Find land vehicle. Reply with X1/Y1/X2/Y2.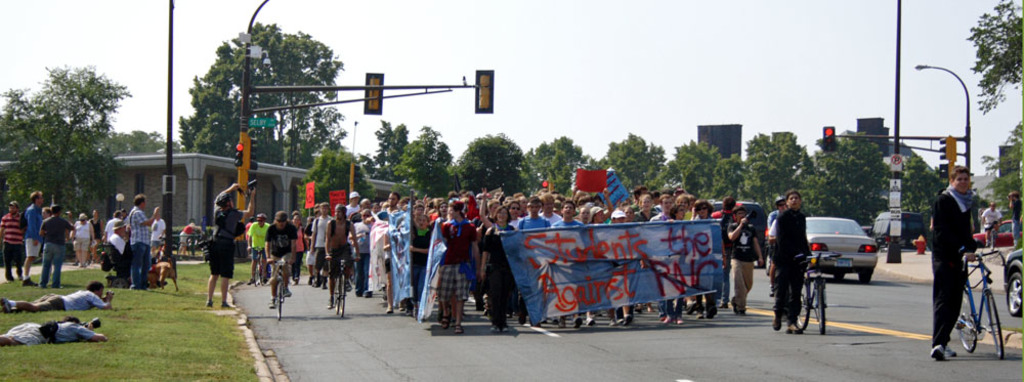
768/215/885/290.
